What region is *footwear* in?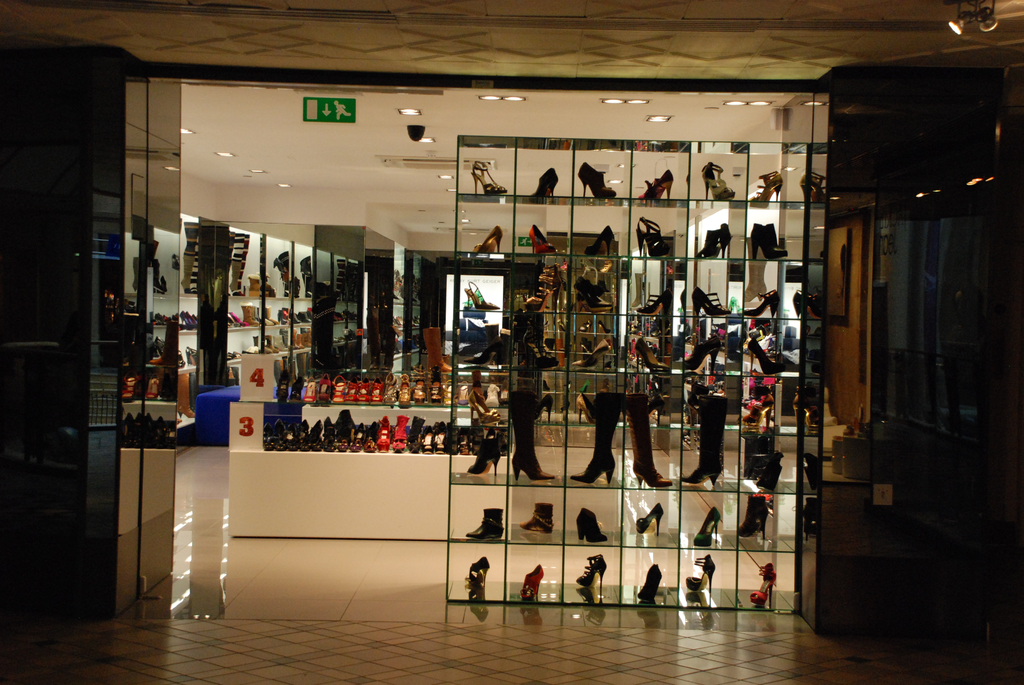
[596,260,614,276].
